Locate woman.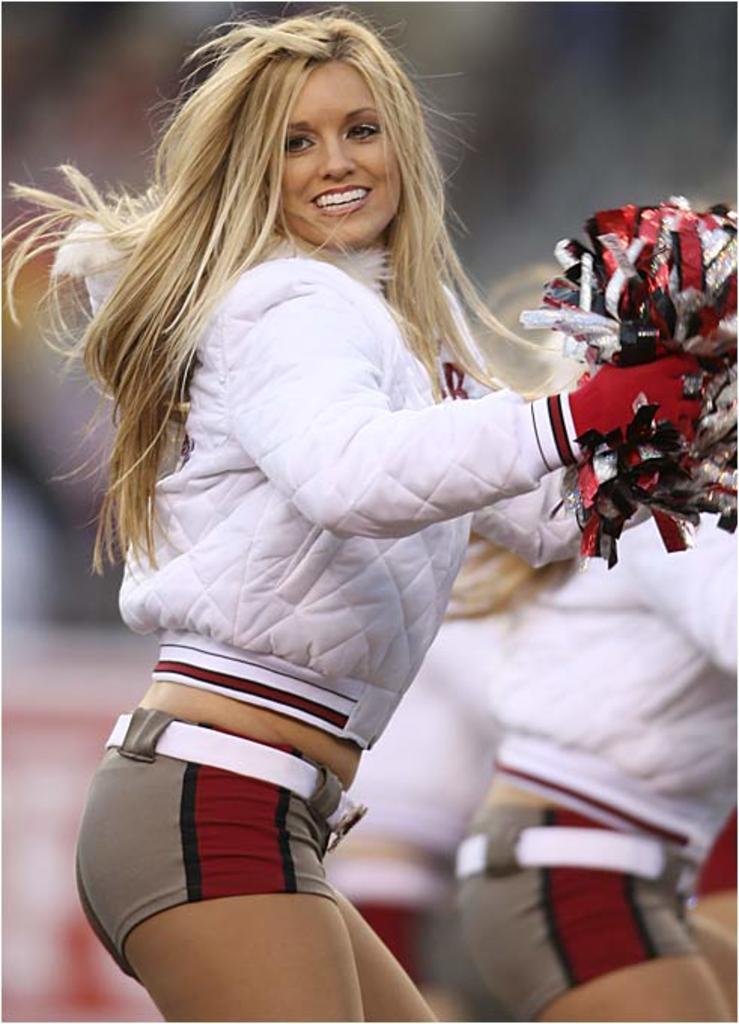
Bounding box: left=0, top=6, right=703, bottom=1022.
